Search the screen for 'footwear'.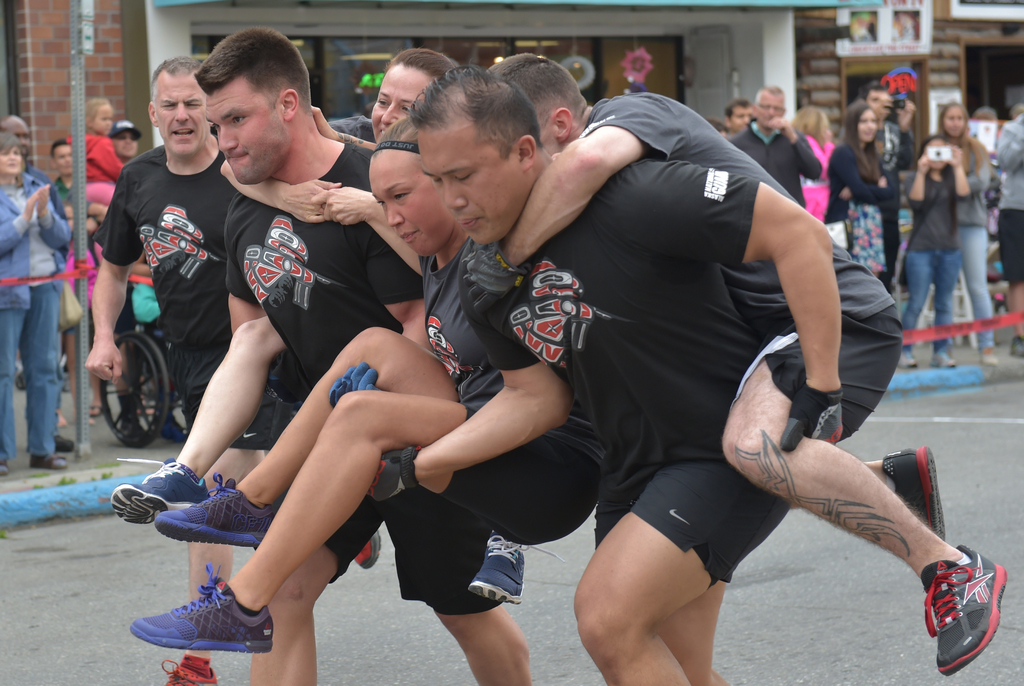
Found at bbox(159, 655, 218, 685).
